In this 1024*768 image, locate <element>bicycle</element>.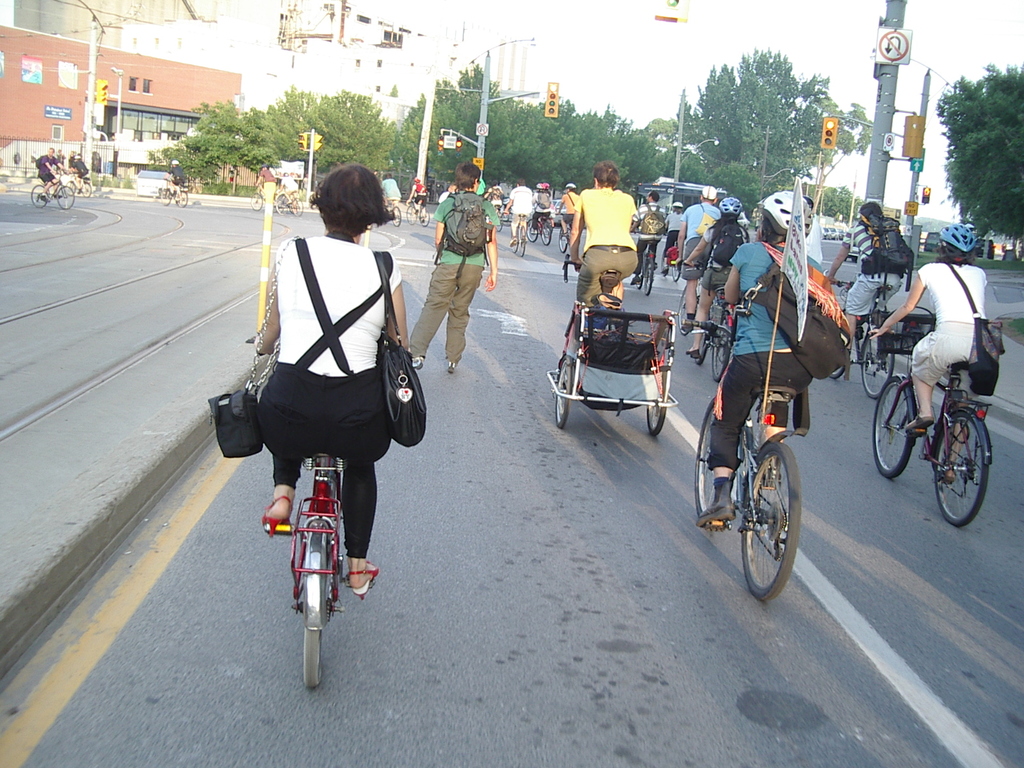
Bounding box: 258/355/377/688.
